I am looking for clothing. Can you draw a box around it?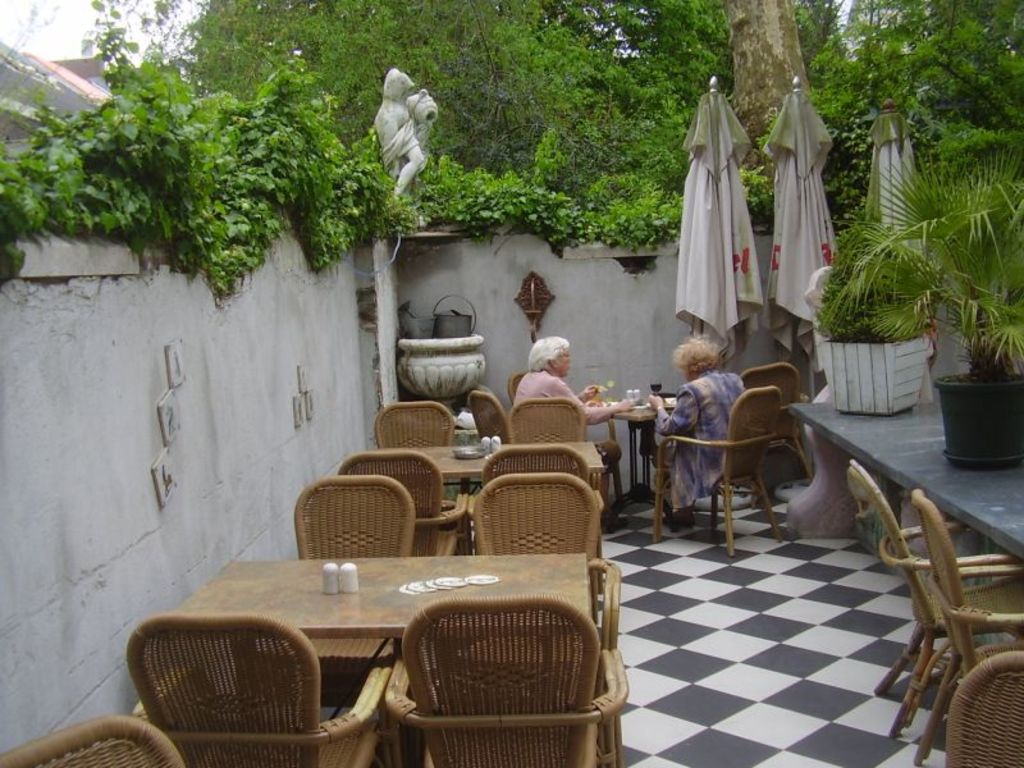
Sure, the bounding box is Rect(868, 99, 964, 348).
